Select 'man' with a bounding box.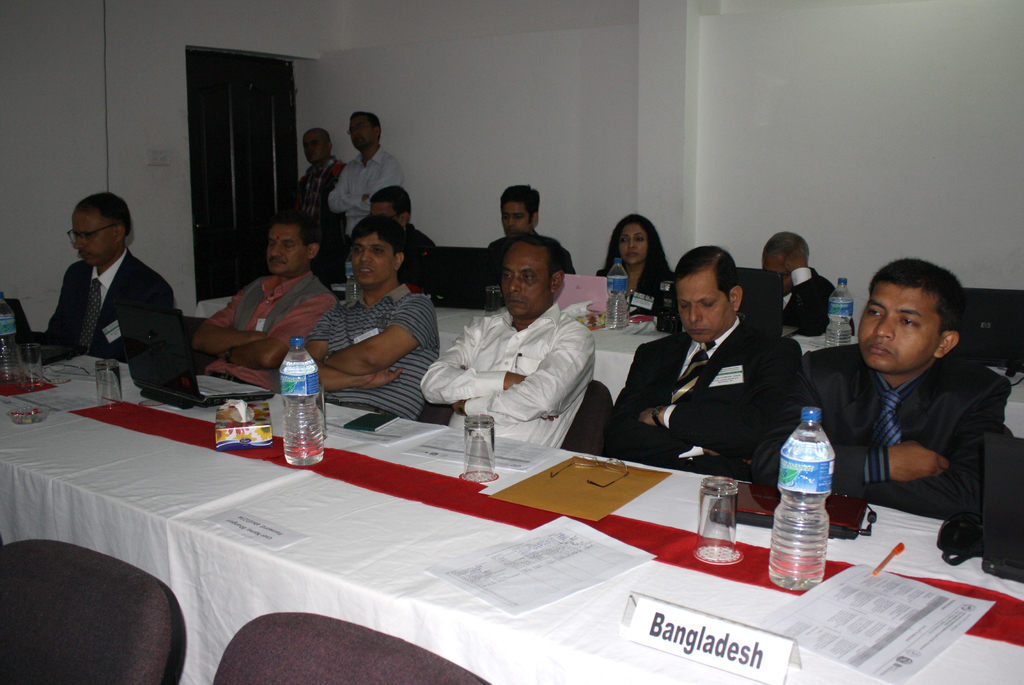
<region>294, 127, 350, 233</region>.
